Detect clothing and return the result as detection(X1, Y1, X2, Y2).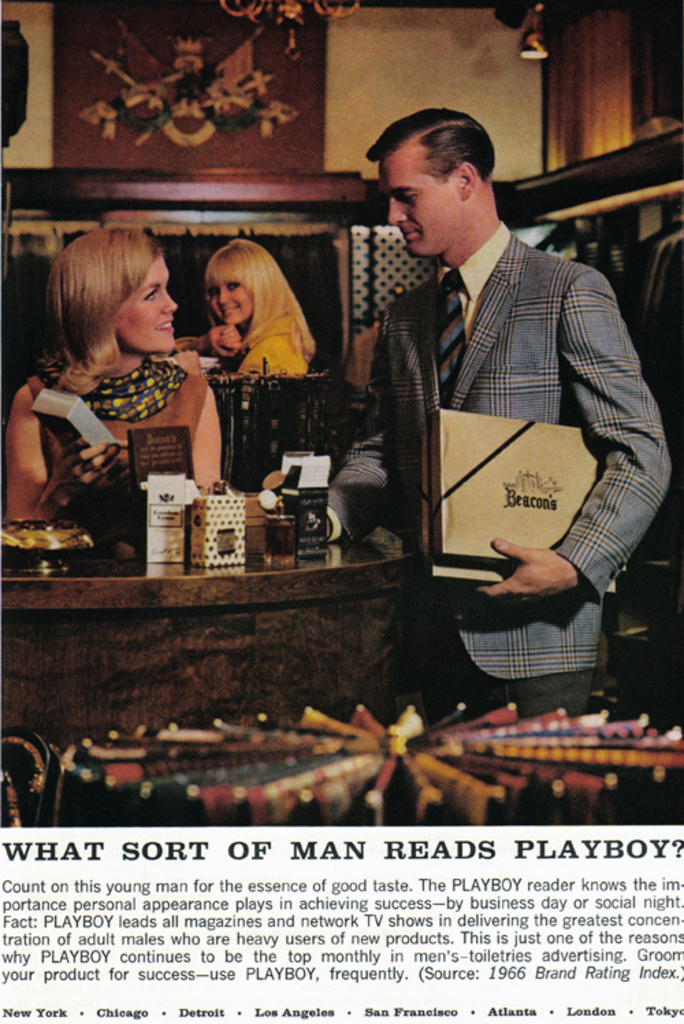
detection(176, 318, 311, 381).
